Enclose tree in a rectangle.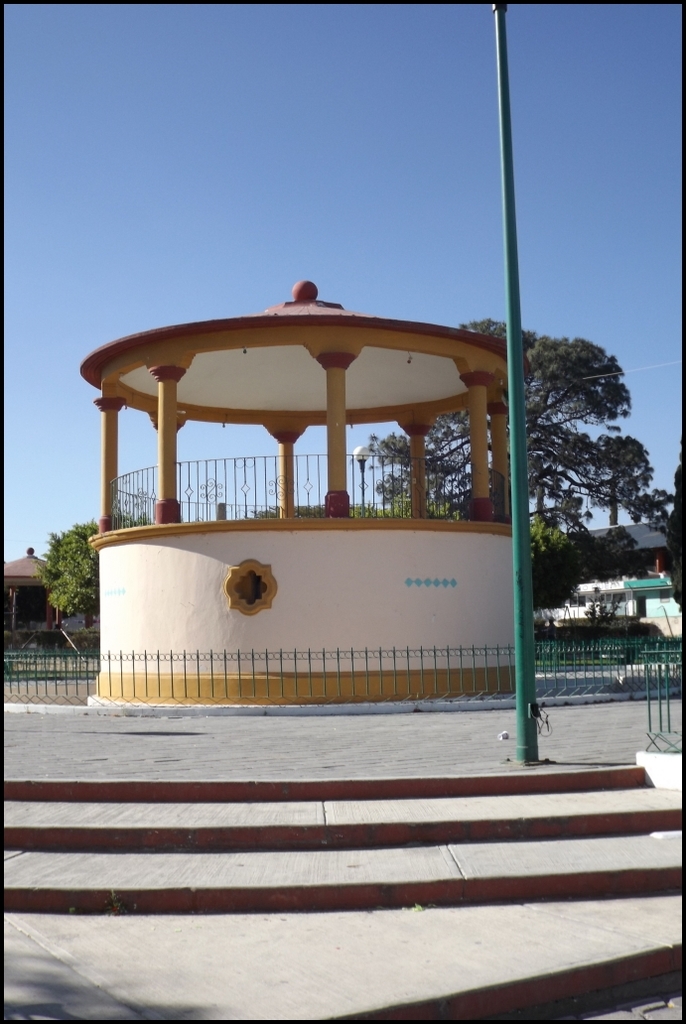
(left=44, top=515, right=100, bottom=621).
